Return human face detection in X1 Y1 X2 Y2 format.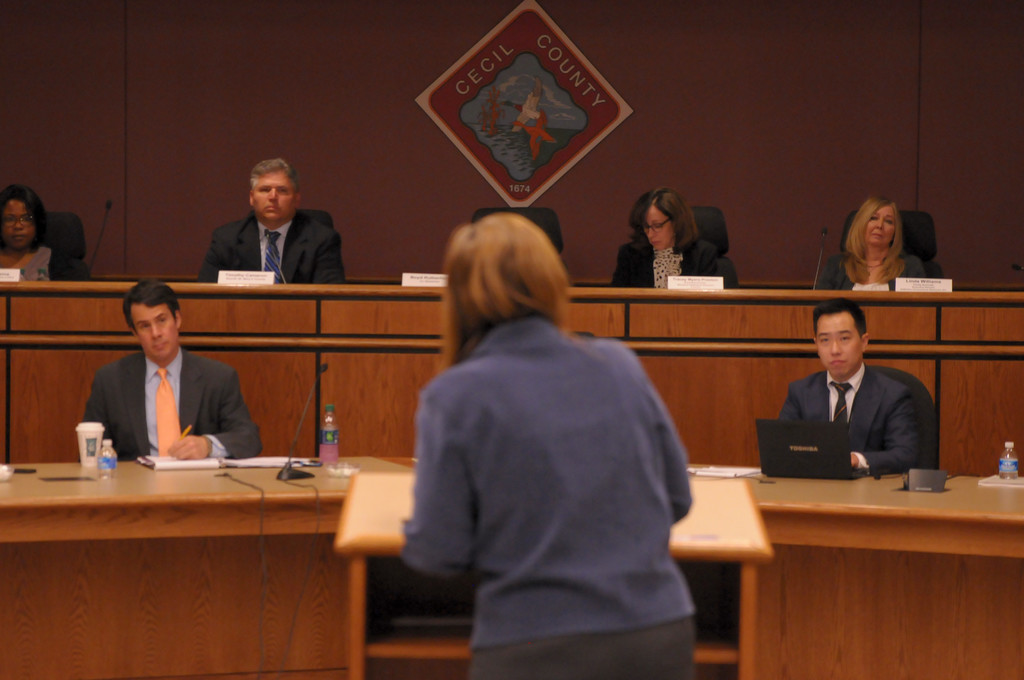
247 165 318 234.
